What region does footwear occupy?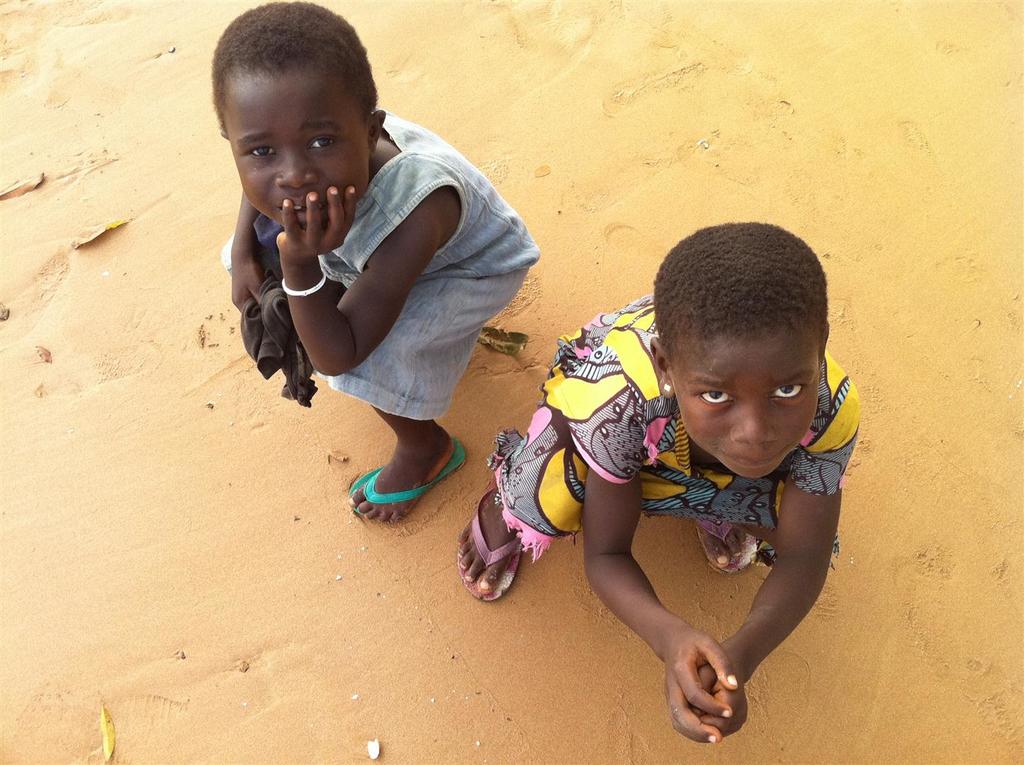
(345,448,457,523).
